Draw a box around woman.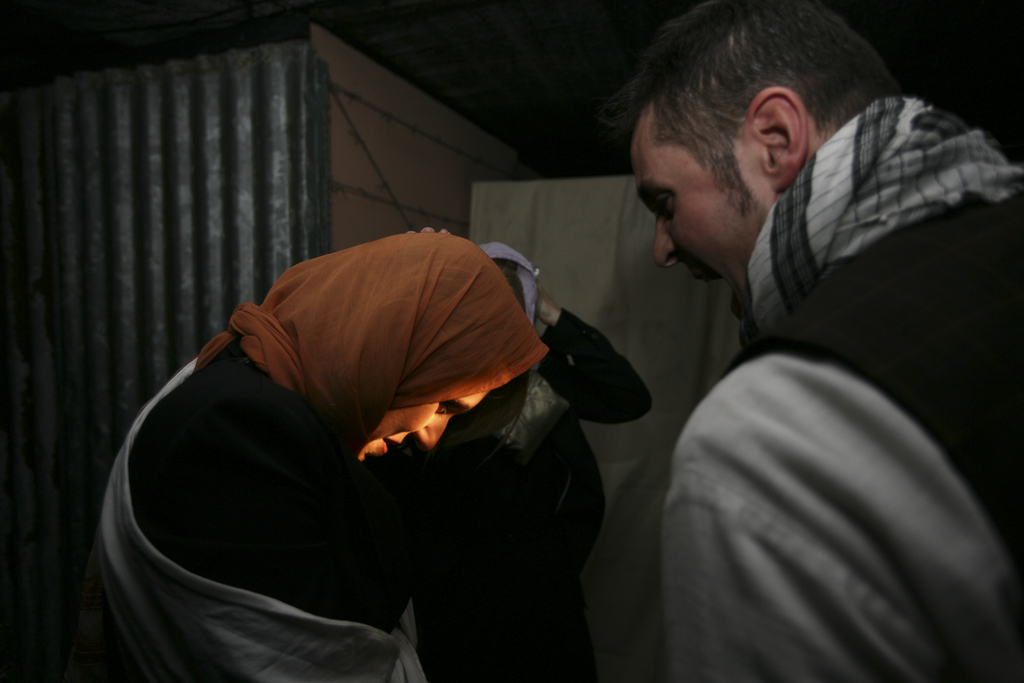
<bbox>100, 228, 551, 682</bbox>.
